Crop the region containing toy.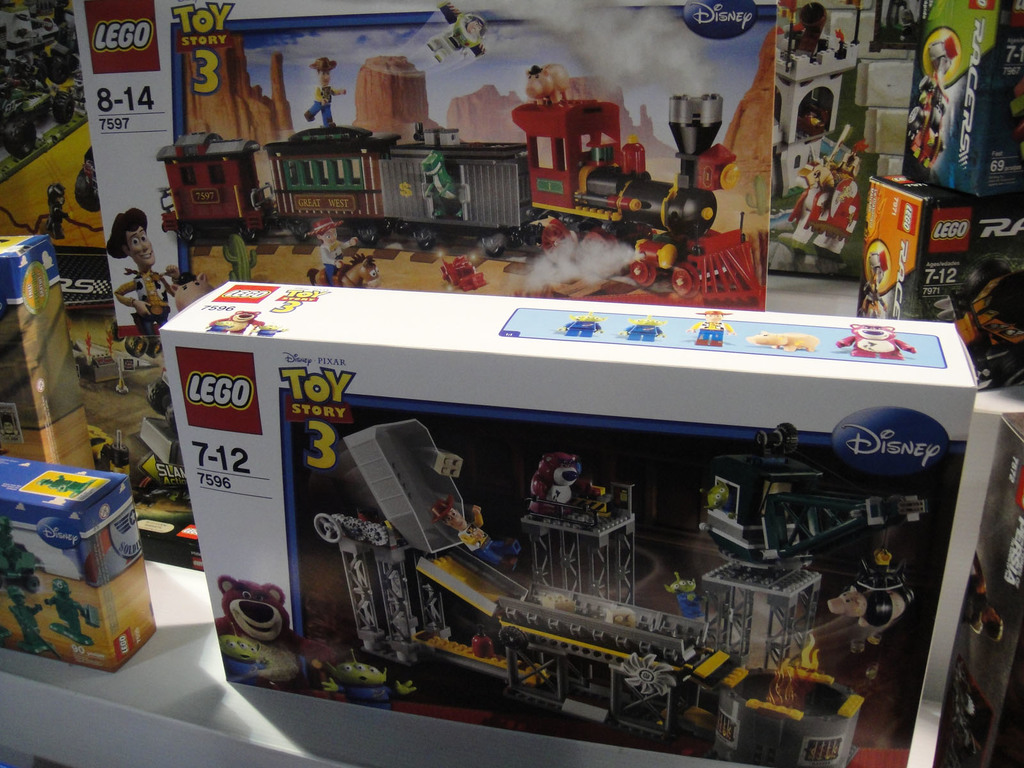
Crop region: 687,310,733,348.
